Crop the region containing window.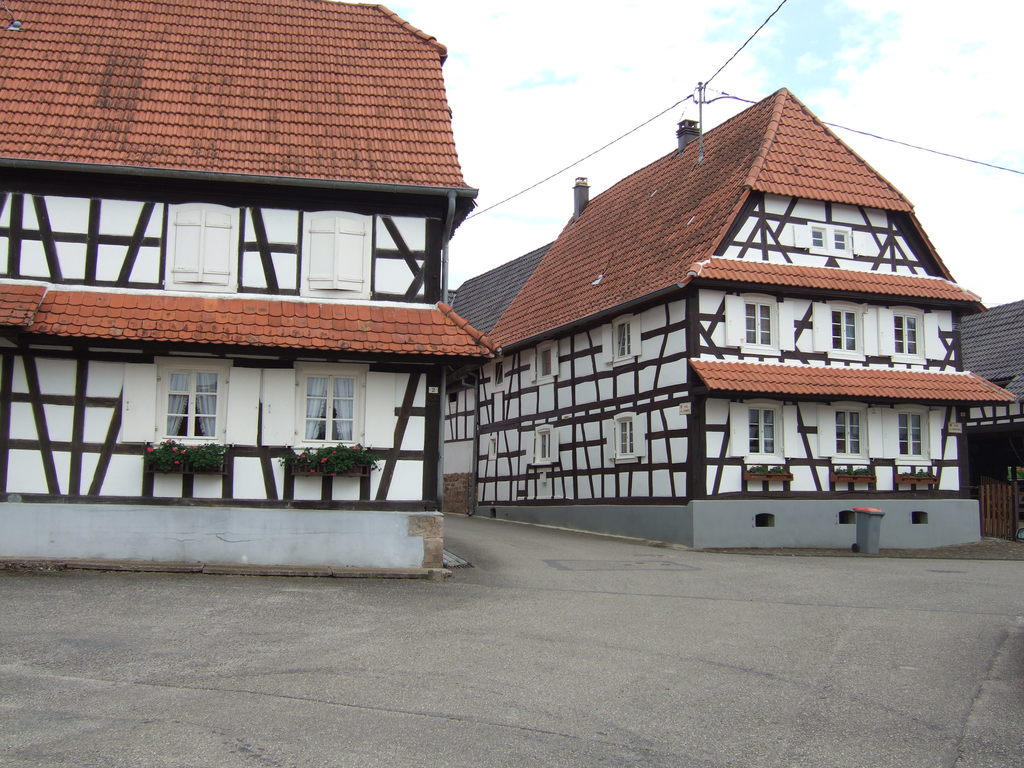
Crop region: [x1=285, y1=368, x2=360, y2=463].
